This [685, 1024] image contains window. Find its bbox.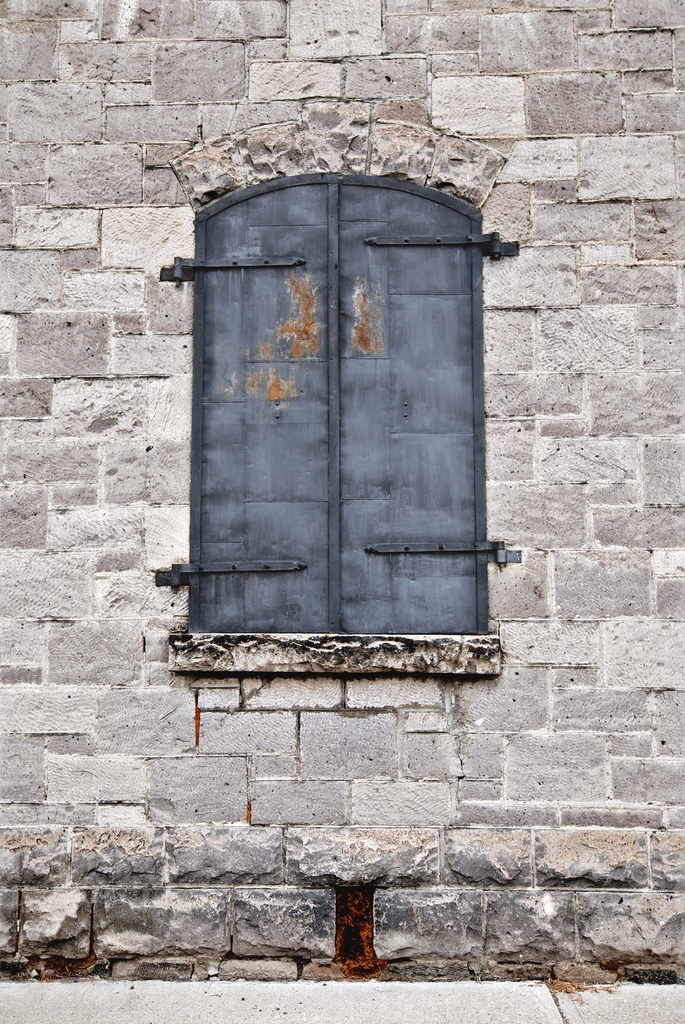
(x1=157, y1=143, x2=478, y2=654).
